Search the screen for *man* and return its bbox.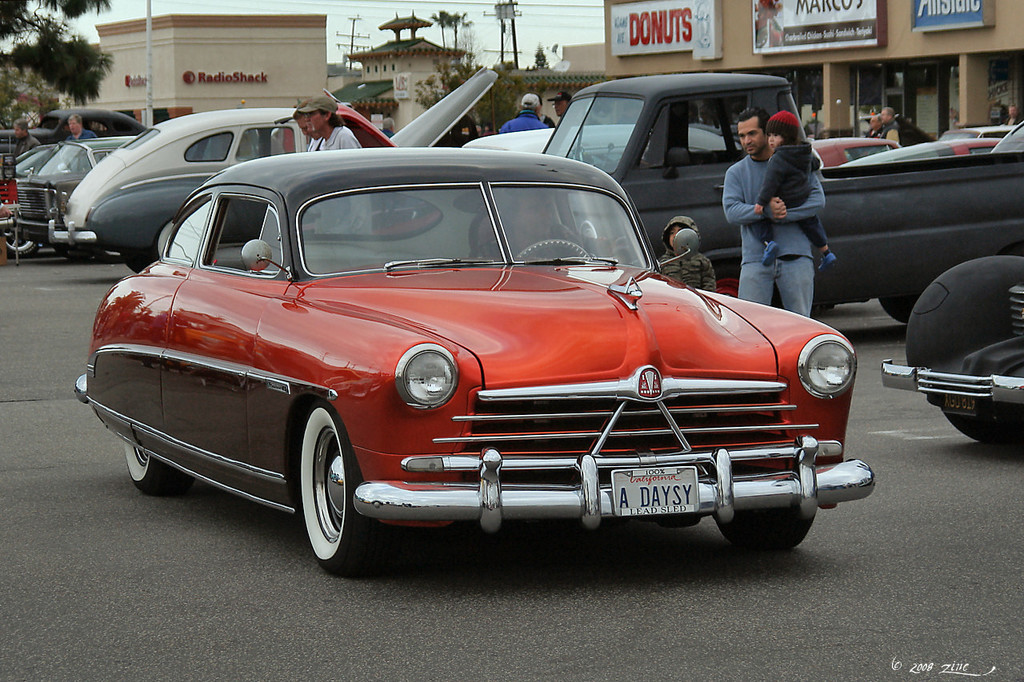
Found: 713 110 838 311.
